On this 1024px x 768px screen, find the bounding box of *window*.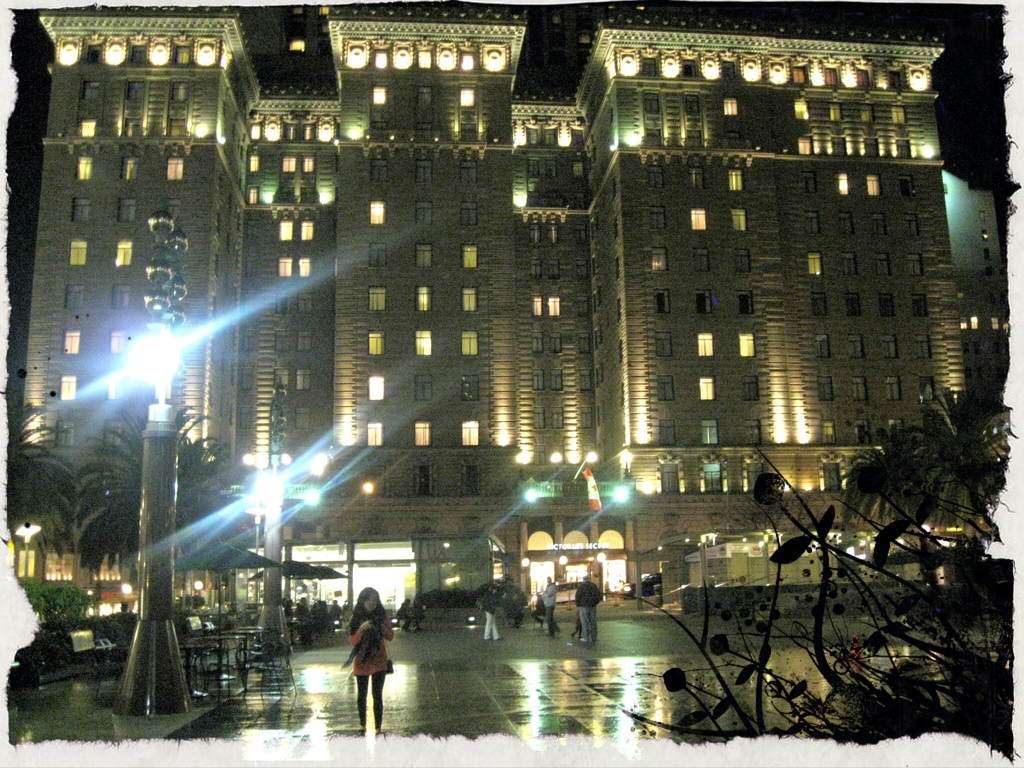
Bounding box: crop(76, 156, 91, 176).
